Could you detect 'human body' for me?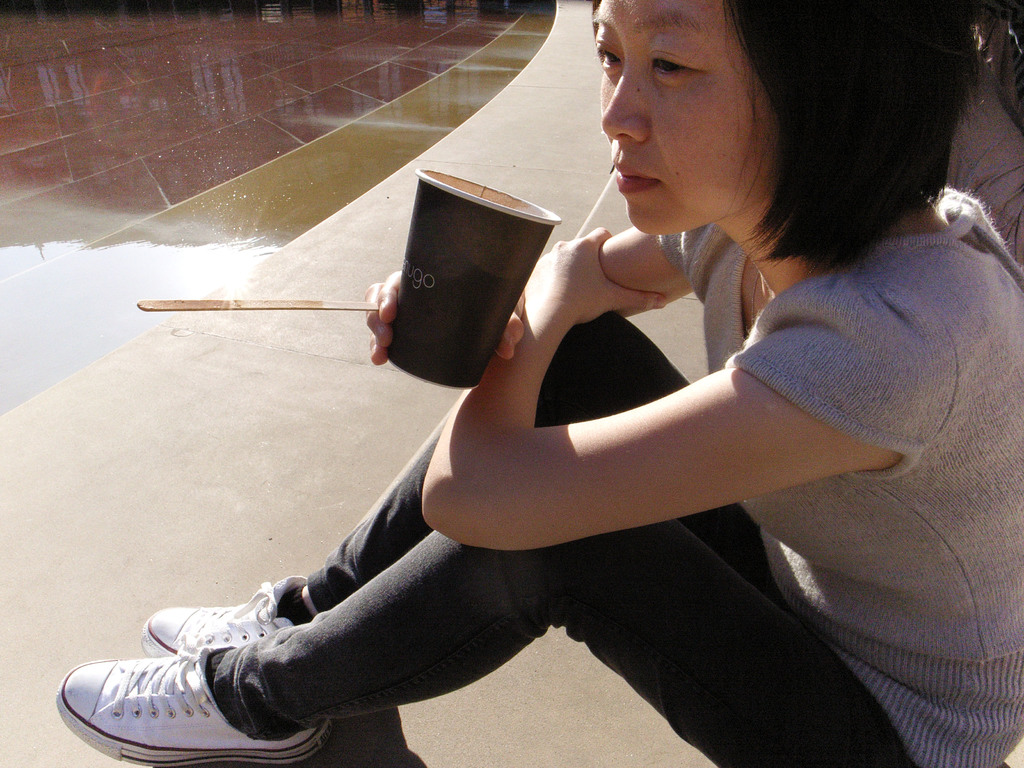
Detection result: (x1=141, y1=84, x2=960, y2=745).
